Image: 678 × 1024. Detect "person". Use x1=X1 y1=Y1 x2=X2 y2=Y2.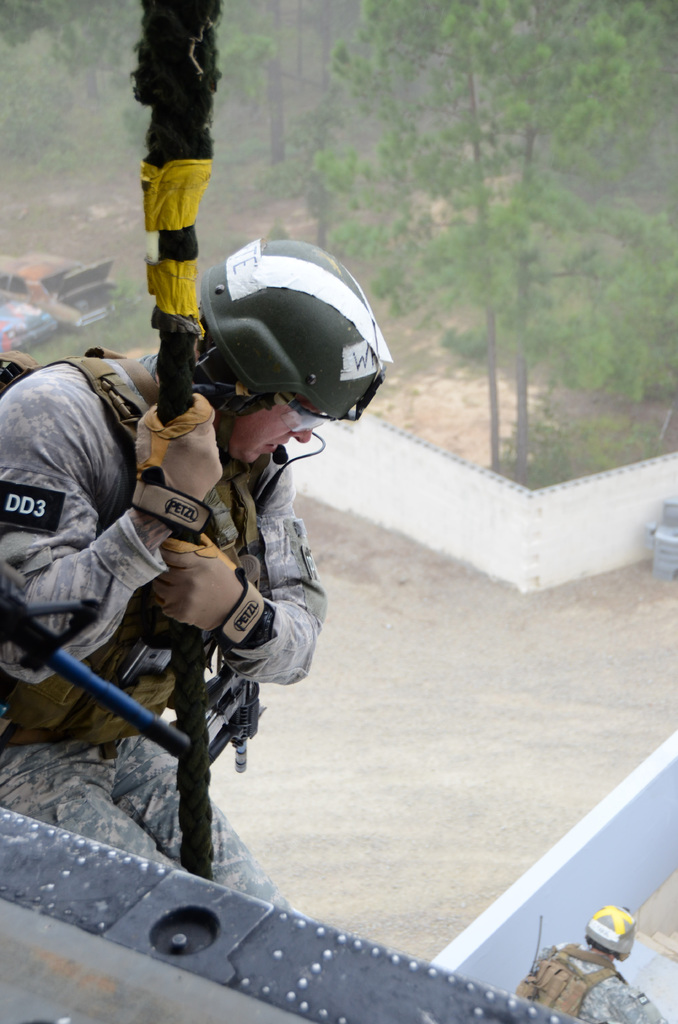
x1=517 y1=901 x2=667 y2=1023.
